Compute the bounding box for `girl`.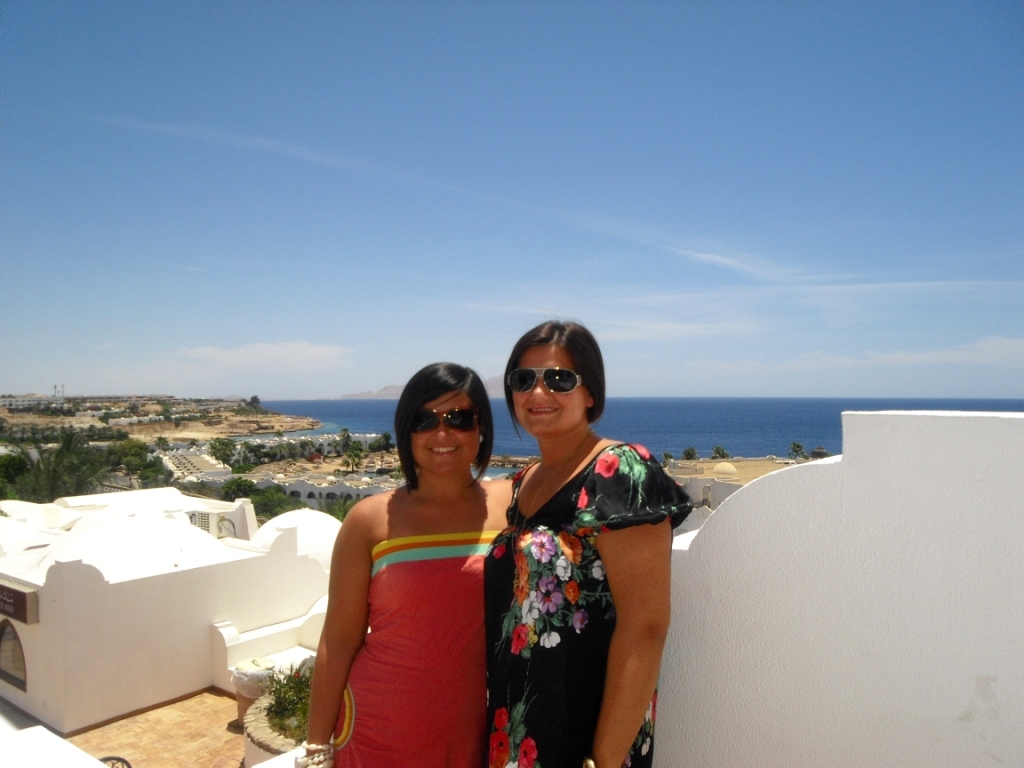
BBox(303, 361, 542, 767).
